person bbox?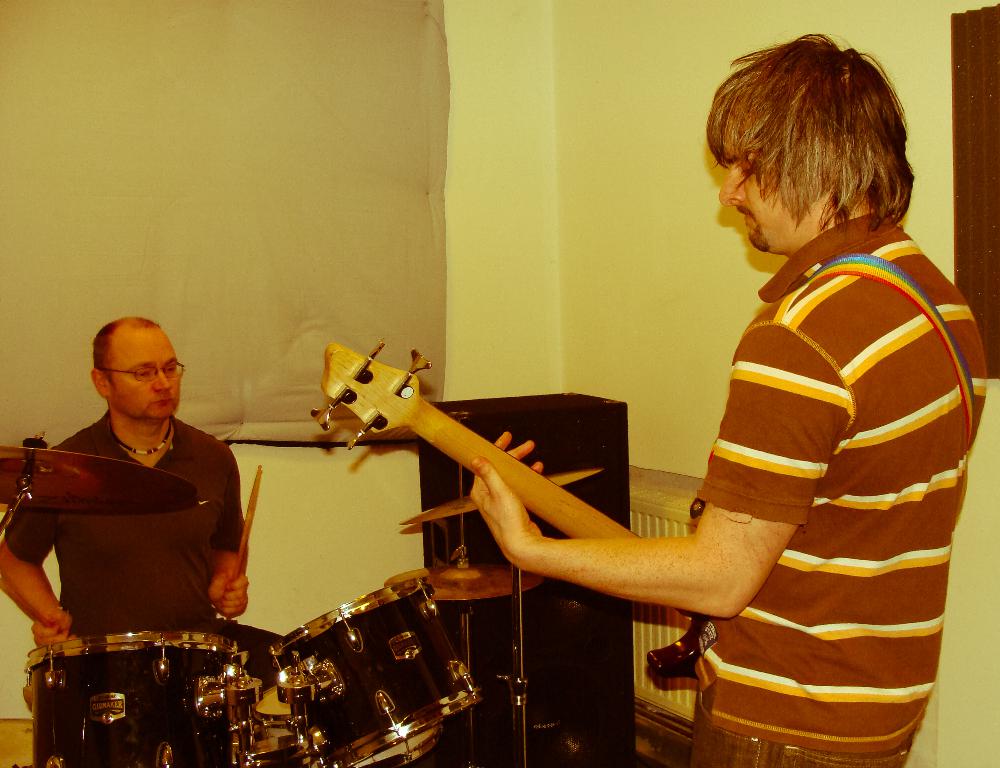
BBox(0, 316, 266, 688)
